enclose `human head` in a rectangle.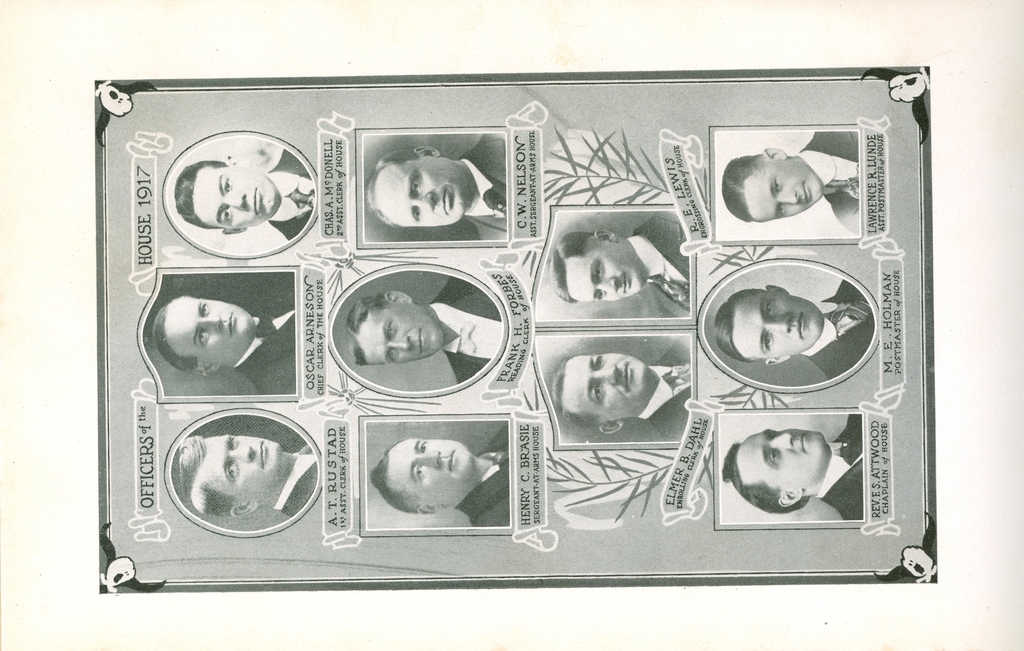
locate(341, 289, 445, 369).
